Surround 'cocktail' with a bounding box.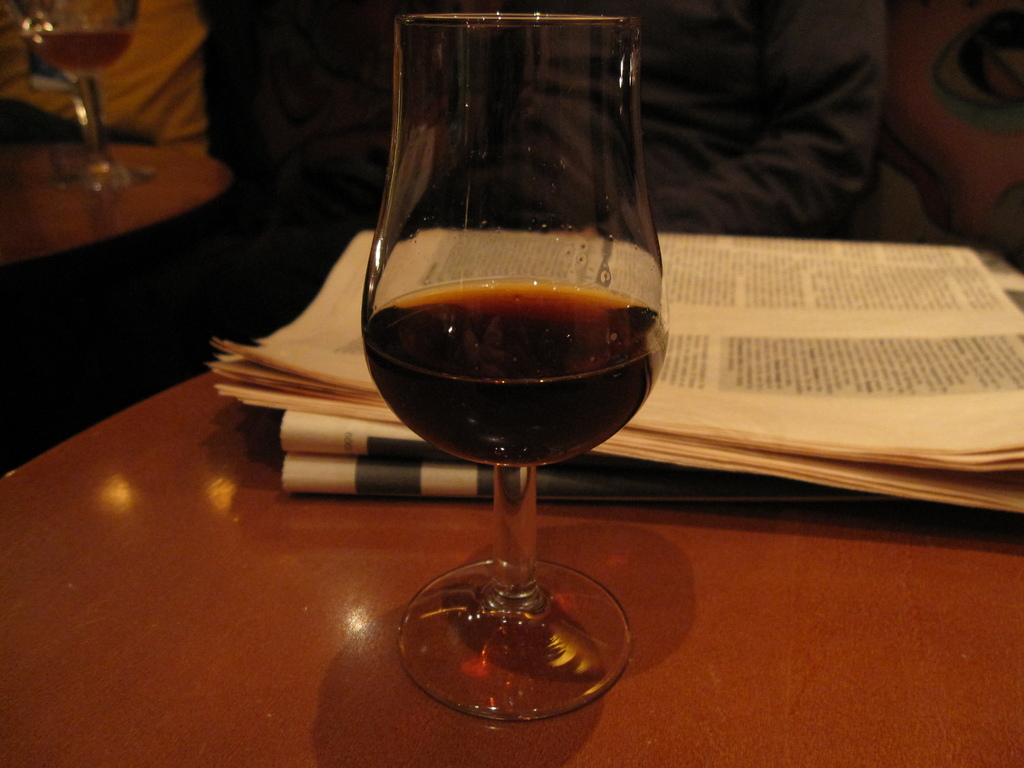
{"x1": 355, "y1": 7, "x2": 668, "y2": 724}.
